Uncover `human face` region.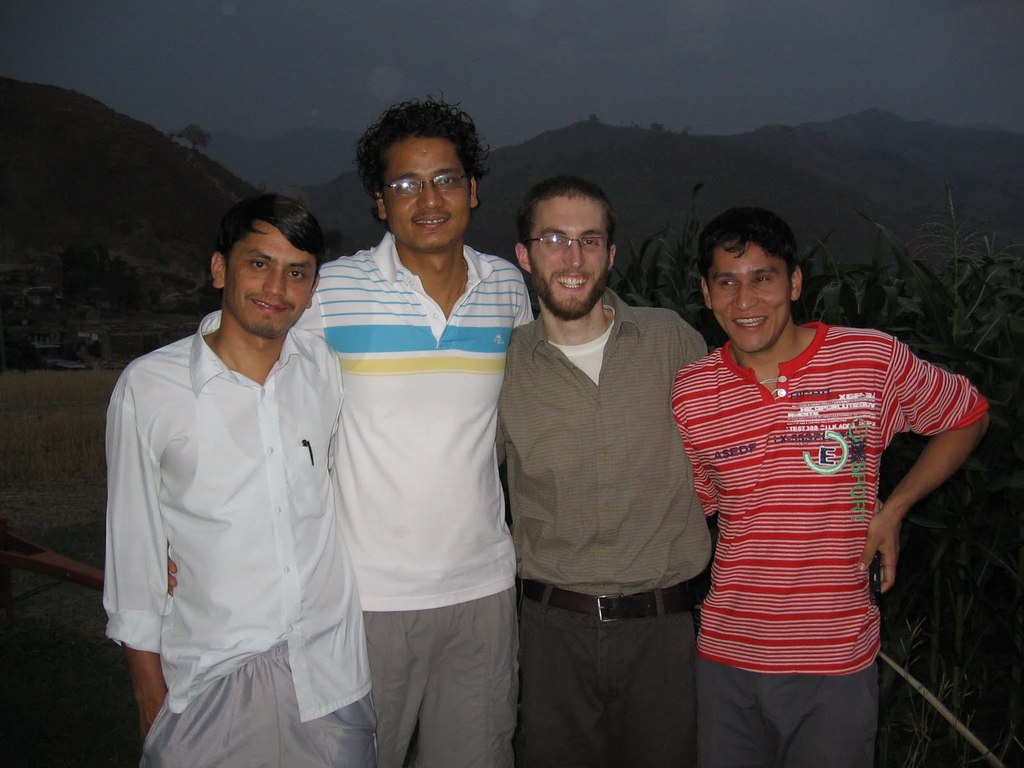
Uncovered: pyautogui.locateOnScreen(226, 226, 312, 337).
